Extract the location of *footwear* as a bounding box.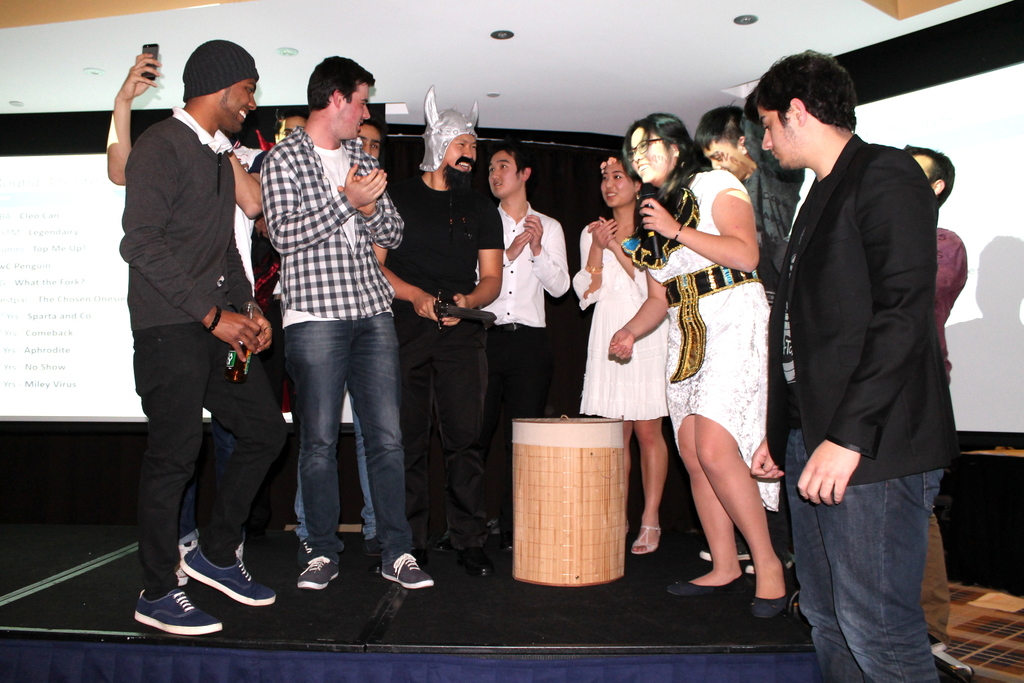
bbox(458, 547, 496, 577).
